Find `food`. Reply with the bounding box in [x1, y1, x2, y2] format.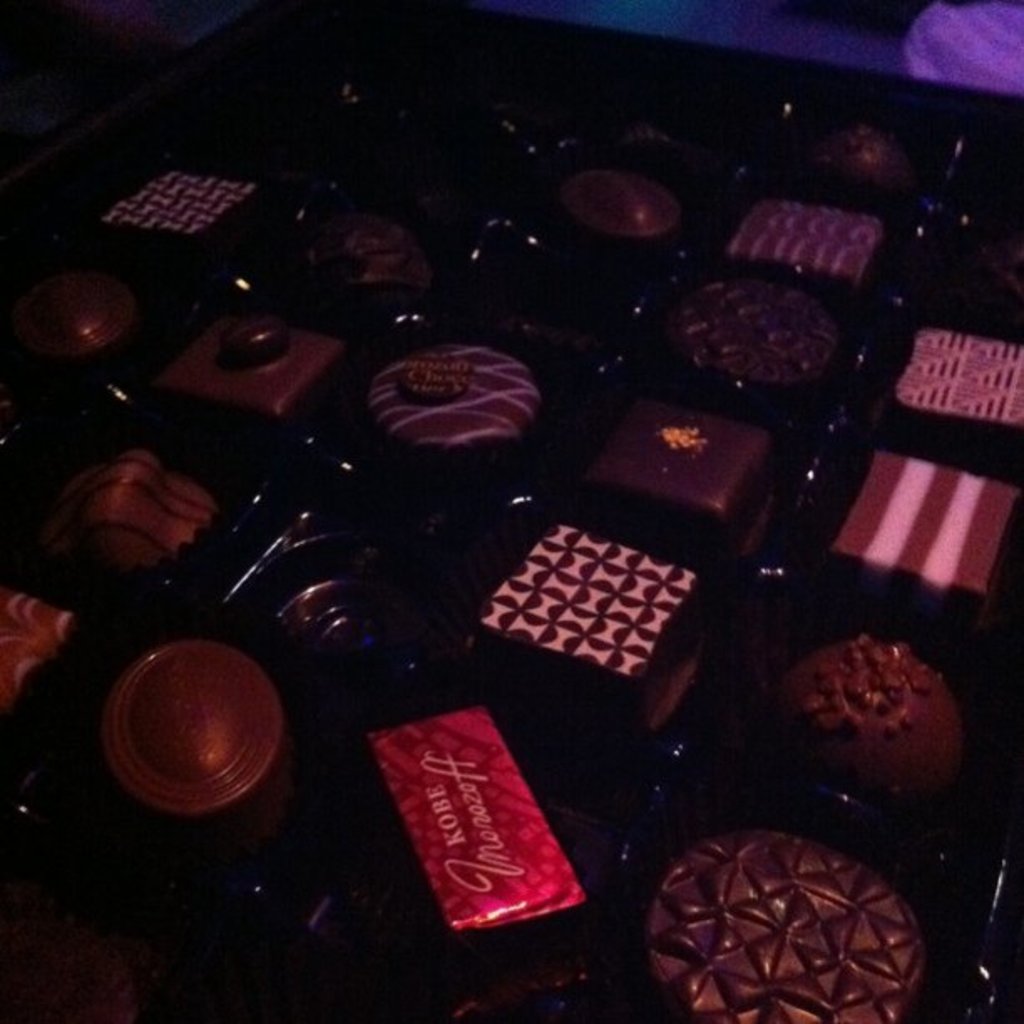
[52, 435, 221, 584].
